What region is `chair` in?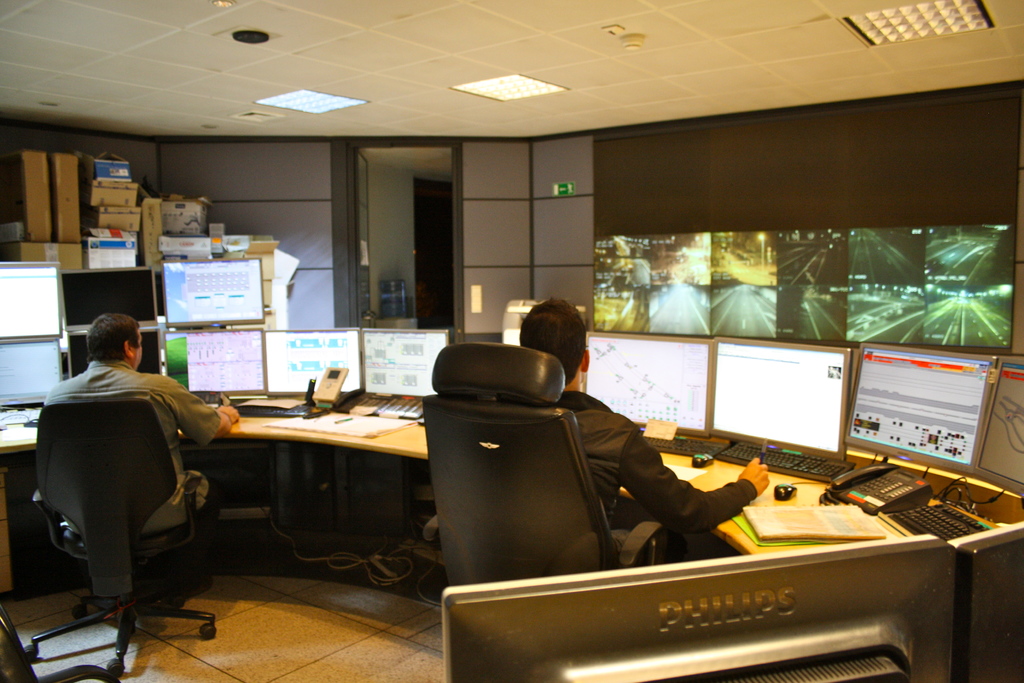
bbox=(417, 337, 682, 598).
